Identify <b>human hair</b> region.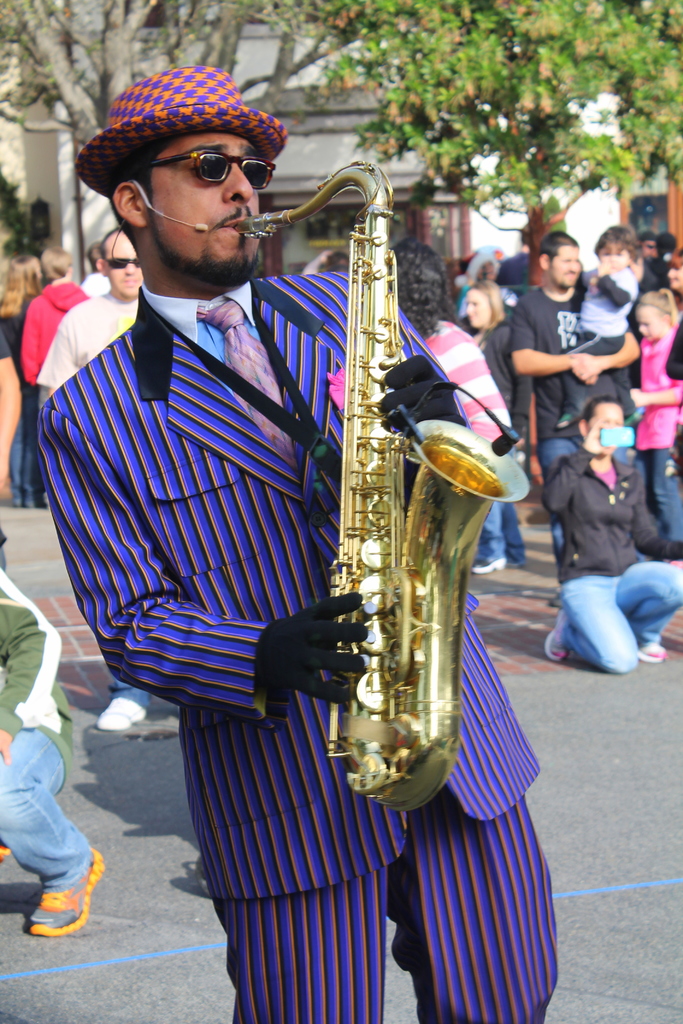
Region: [x1=463, y1=279, x2=506, y2=335].
